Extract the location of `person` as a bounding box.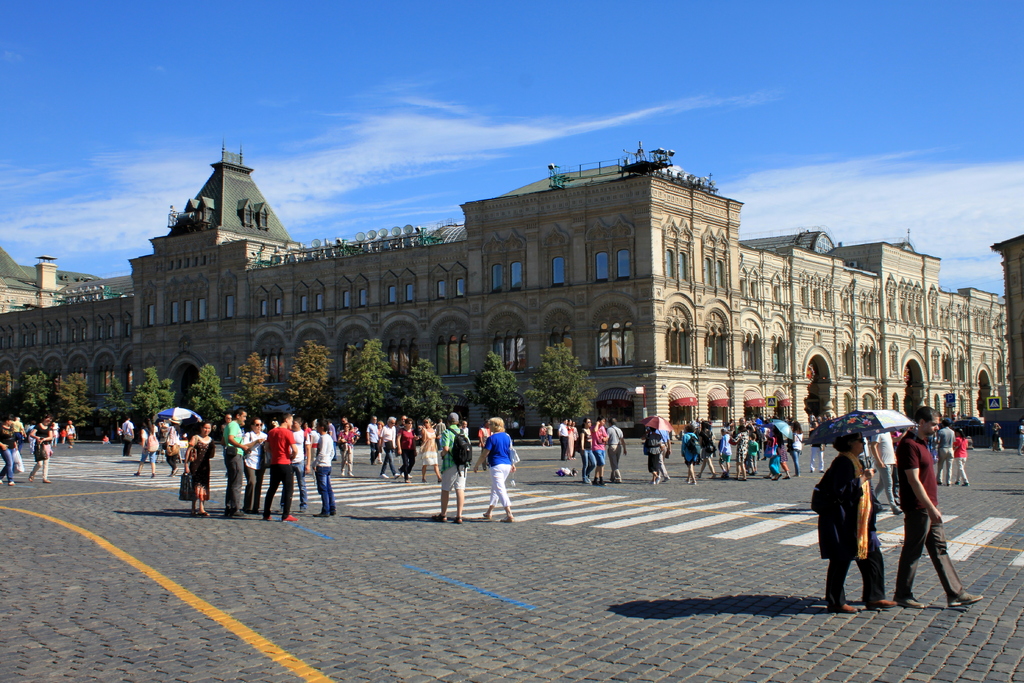
566,420,573,456.
